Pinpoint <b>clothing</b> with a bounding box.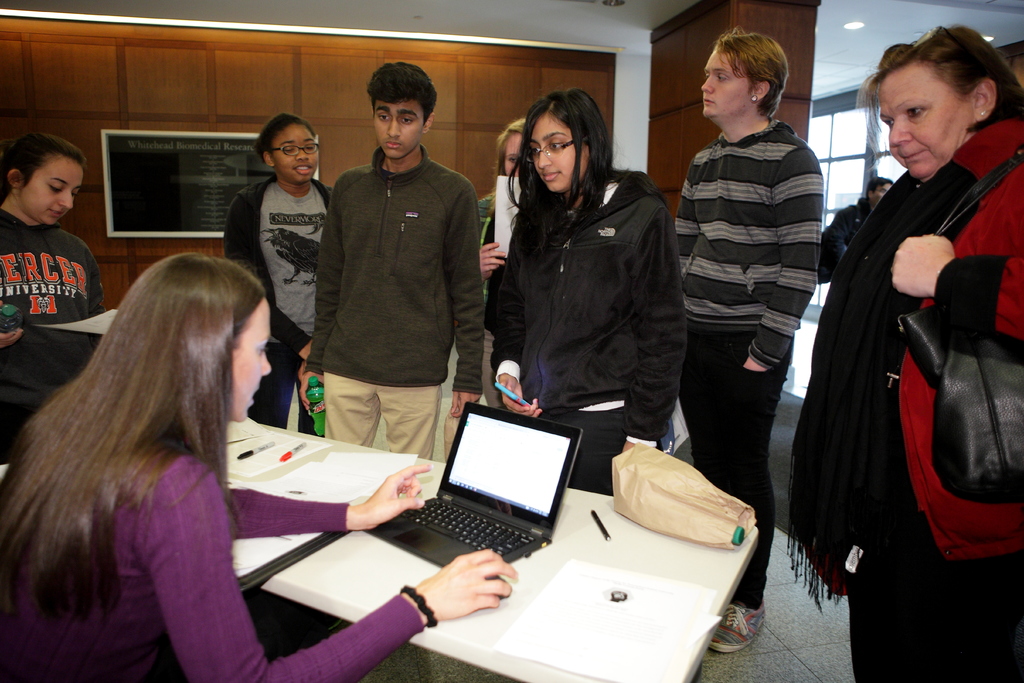
(x1=800, y1=84, x2=1005, y2=629).
